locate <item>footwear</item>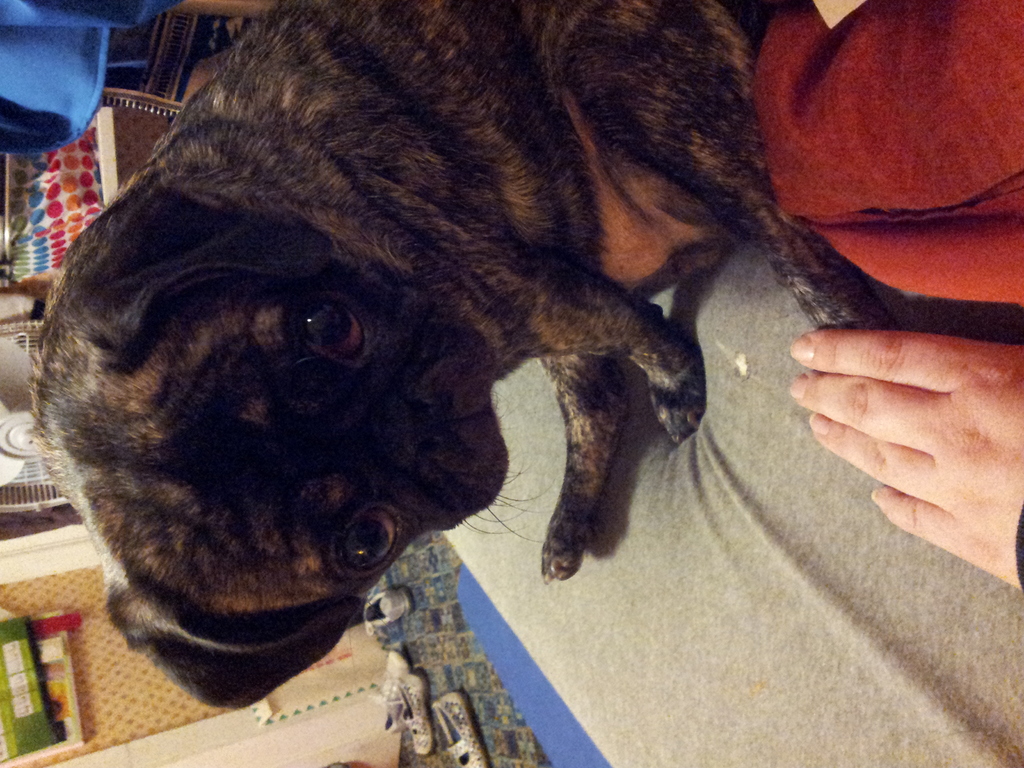
(x1=434, y1=691, x2=484, y2=767)
